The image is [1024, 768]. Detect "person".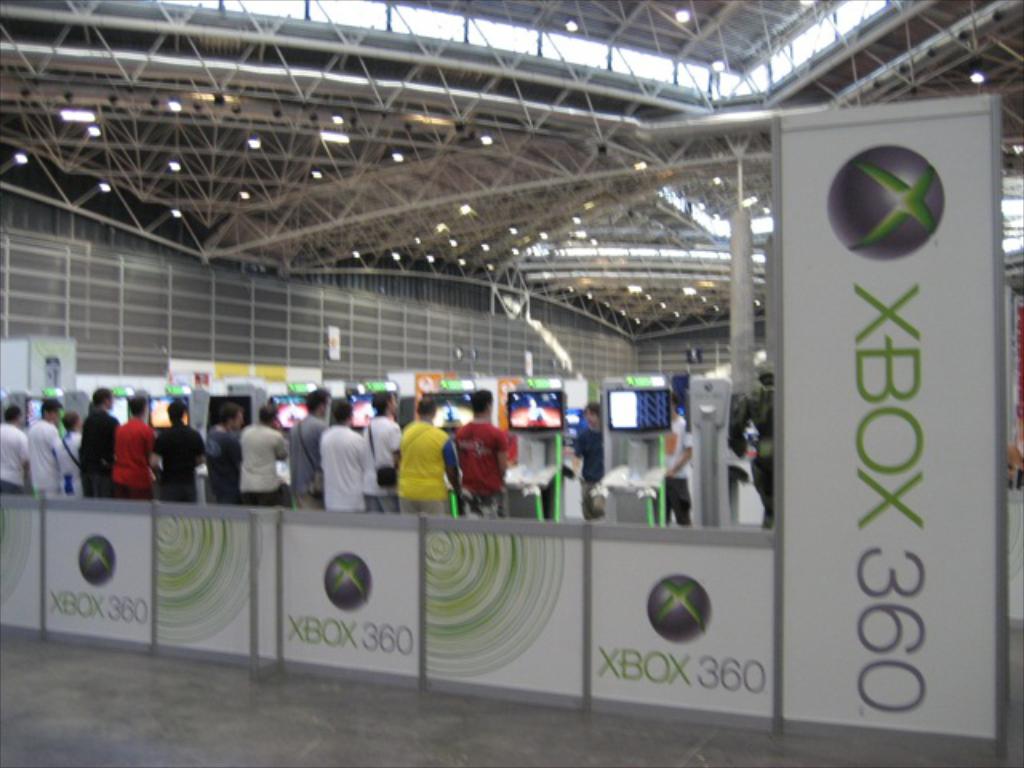
Detection: rect(146, 400, 208, 499).
